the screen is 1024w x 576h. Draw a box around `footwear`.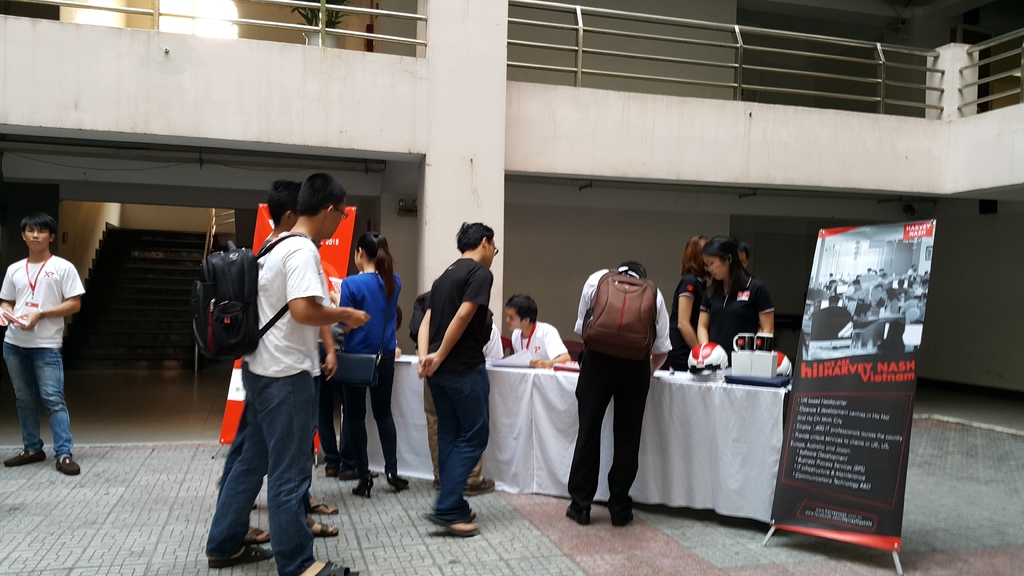
locate(309, 500, 340, 513).
